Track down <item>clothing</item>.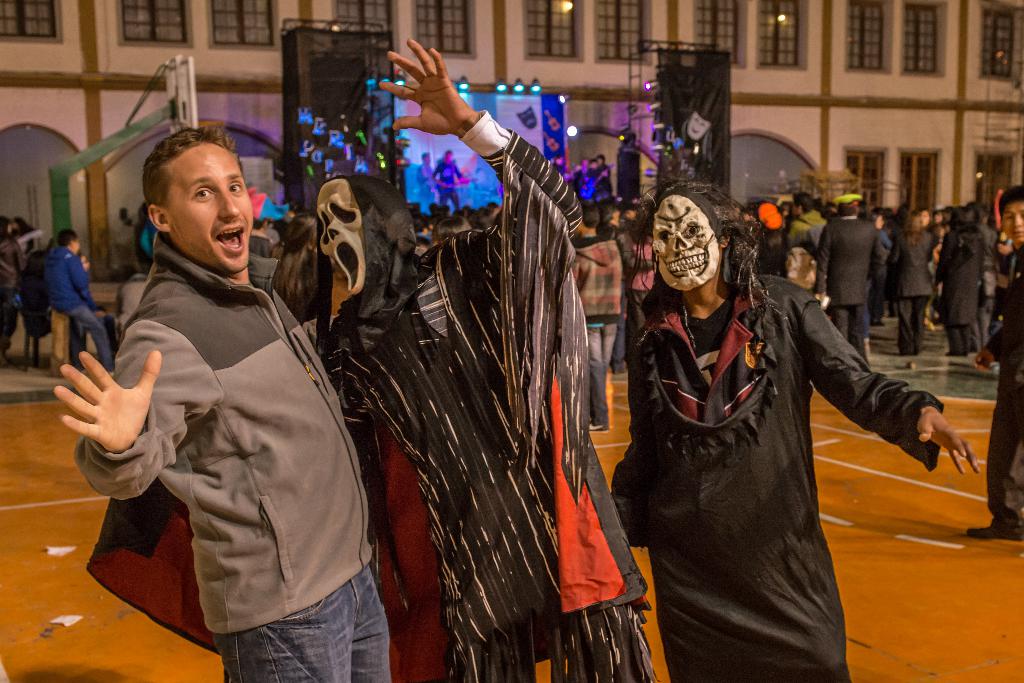
Tracked to Rect(71, 176, 378, 668).
